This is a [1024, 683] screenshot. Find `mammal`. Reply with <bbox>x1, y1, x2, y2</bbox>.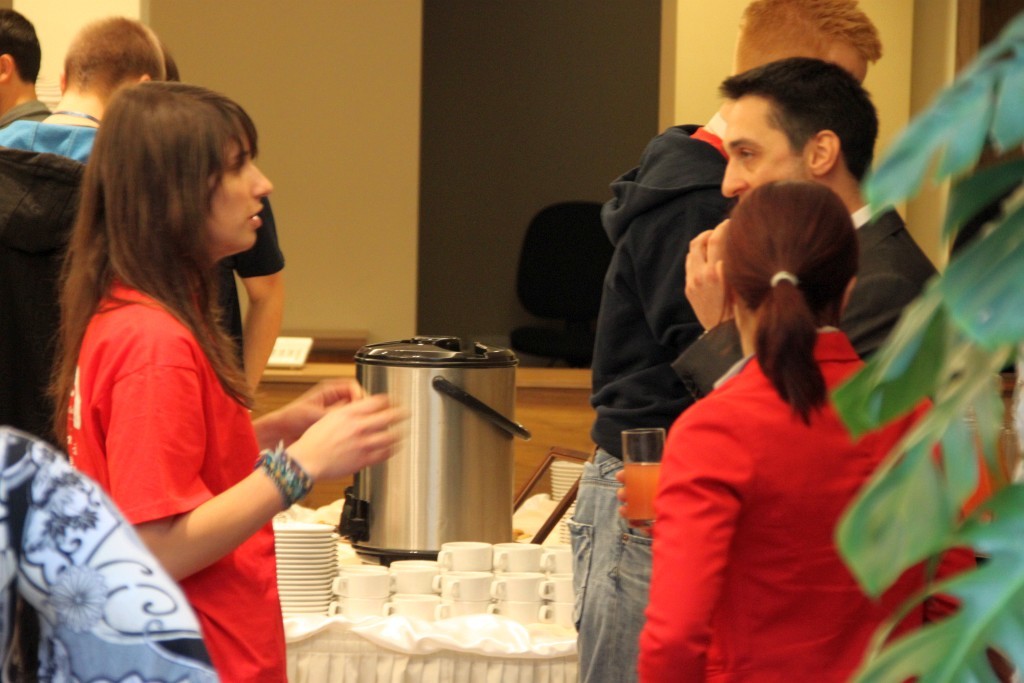
<bbox>166, 46, 285, 411</bbox>.
